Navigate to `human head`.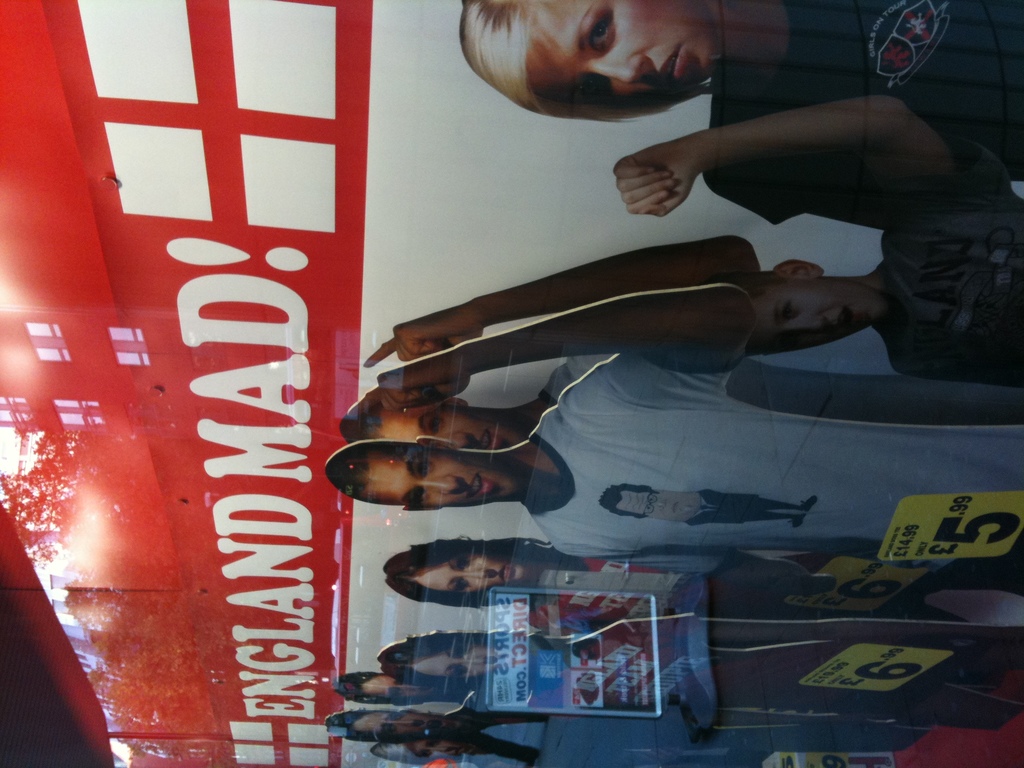
Navigation target: detection(314, 438, 525, 516).
